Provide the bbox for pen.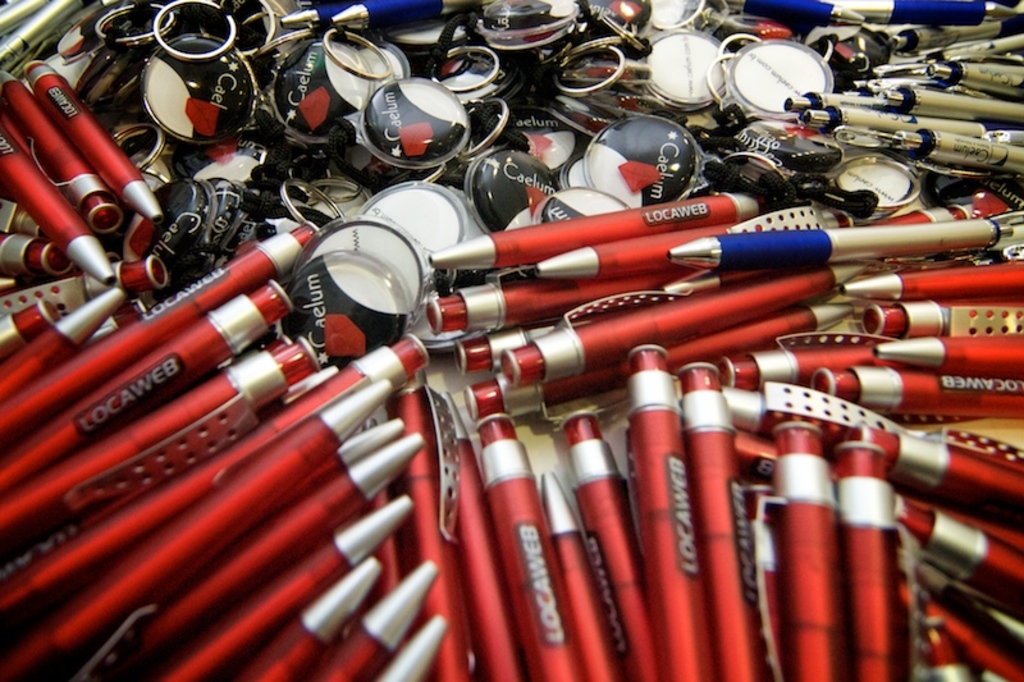
l=717, t=0, r=868, b=24.
